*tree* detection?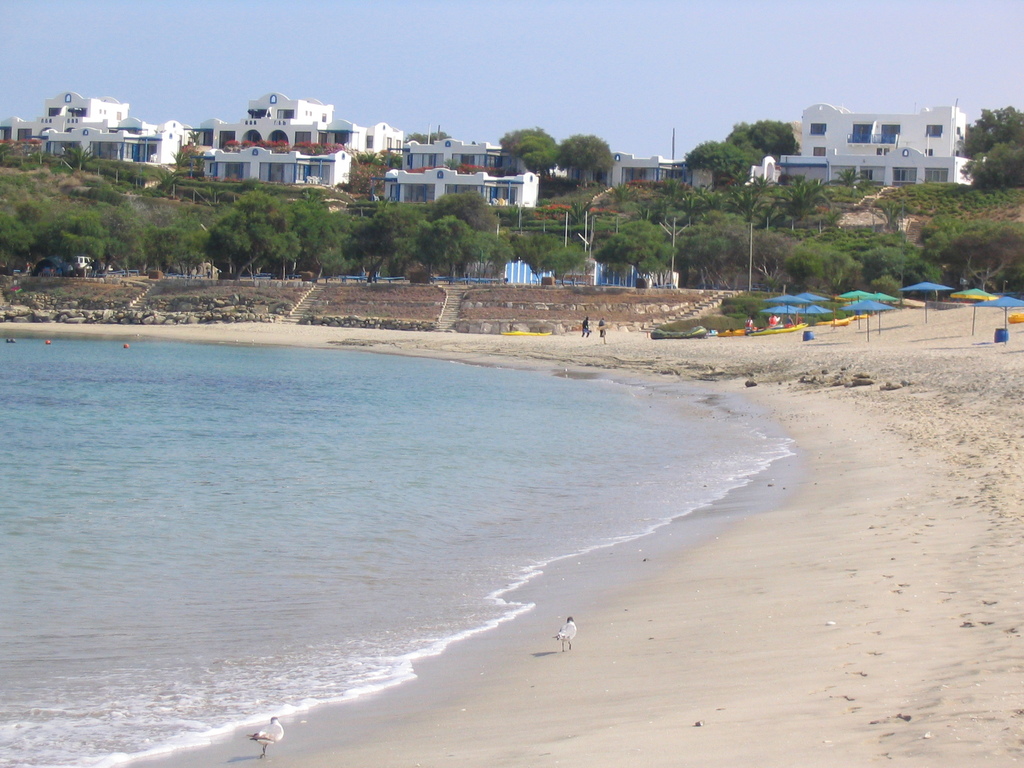
[923, 217, 1023, 295]
